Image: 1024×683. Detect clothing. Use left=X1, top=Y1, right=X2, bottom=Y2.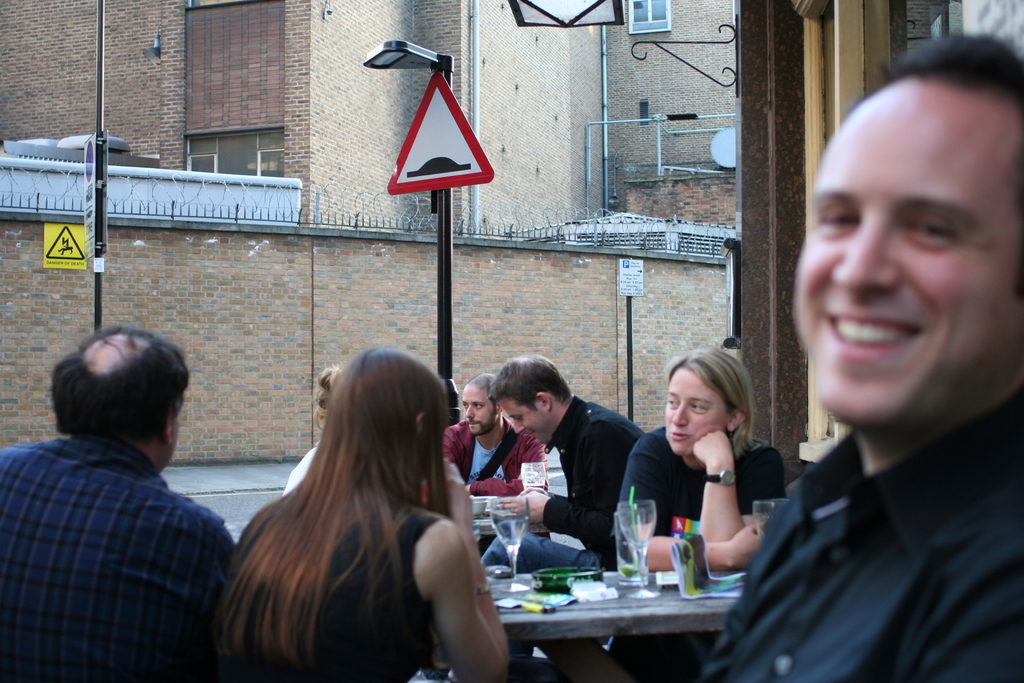
left=19, top=381, right=235, bottom=675.
